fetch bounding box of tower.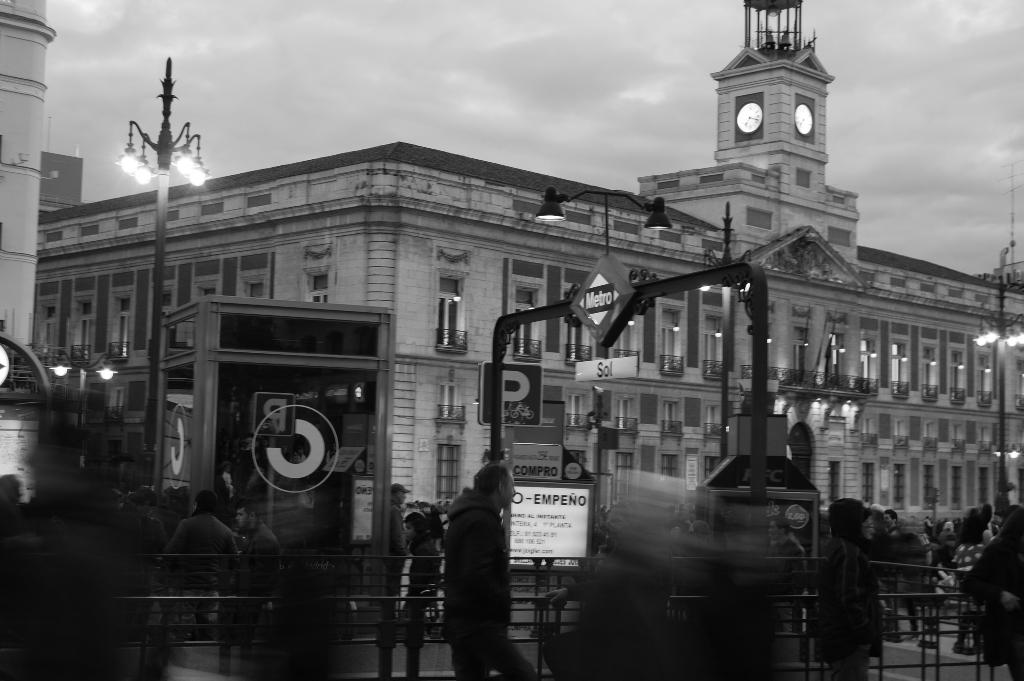
Bbox: 657/22/856/208.
